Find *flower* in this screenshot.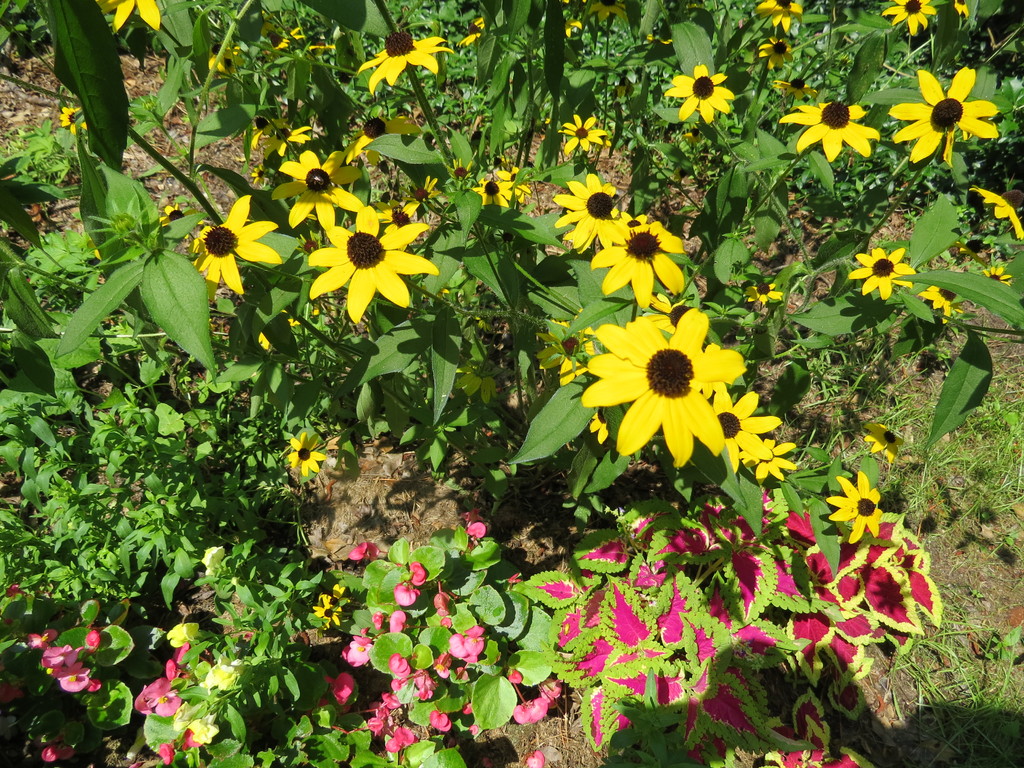
The bounding box for *flower* is [161,205,189,225].
